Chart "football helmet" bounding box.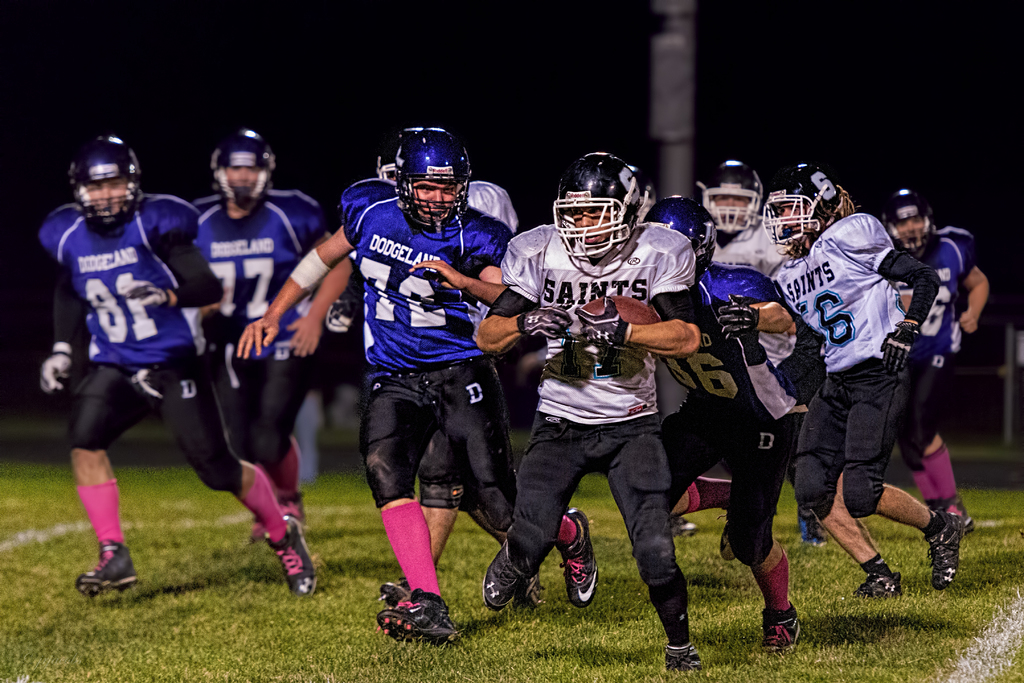
Charted: (left=877, top=186, right=942, bottom=262).
